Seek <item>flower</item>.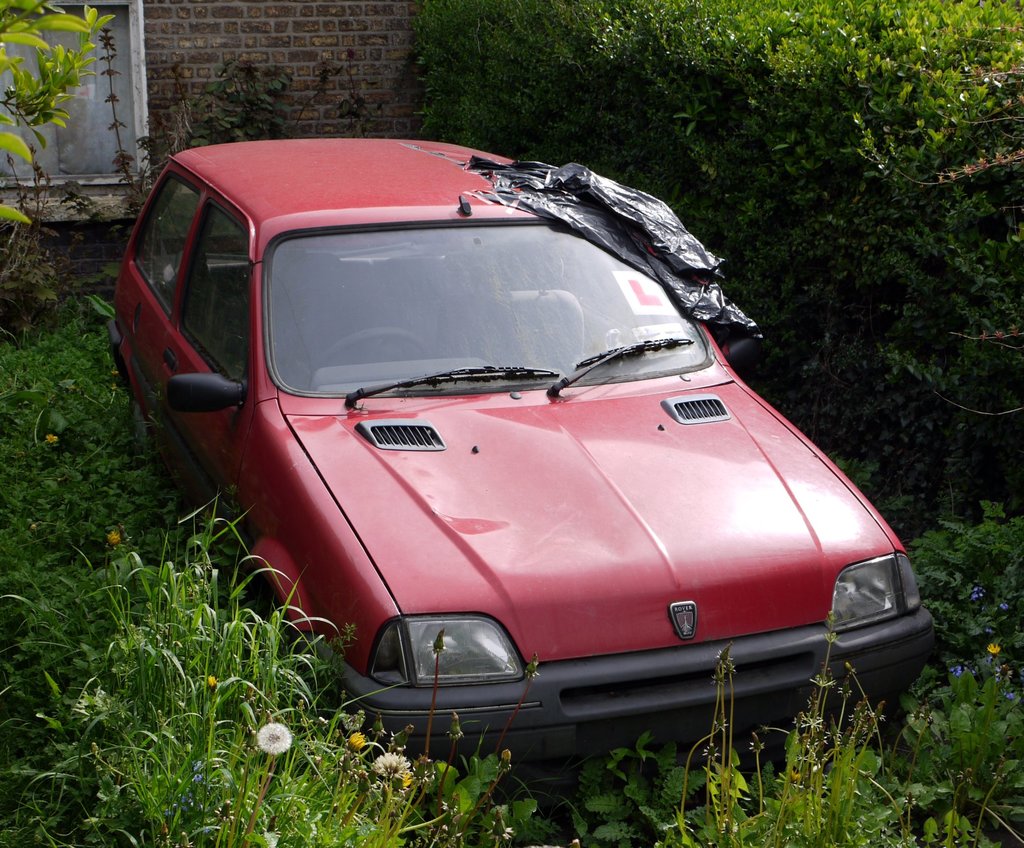
<region>257, 722, 289, 757</region>.
